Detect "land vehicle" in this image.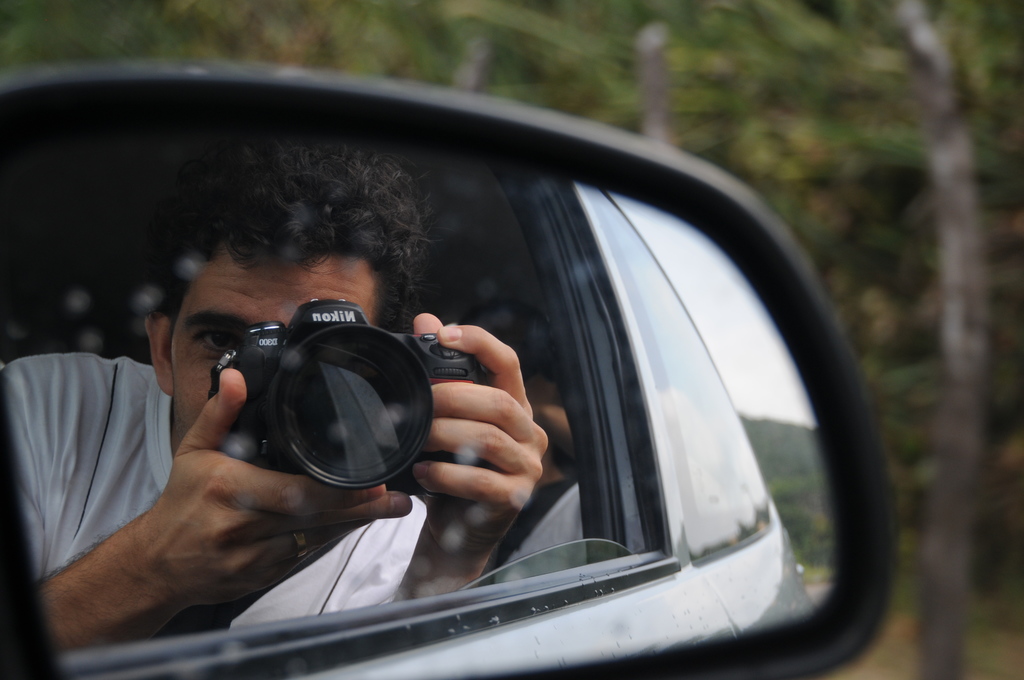
Detection: bbox=[0, 11, 904, 679].
